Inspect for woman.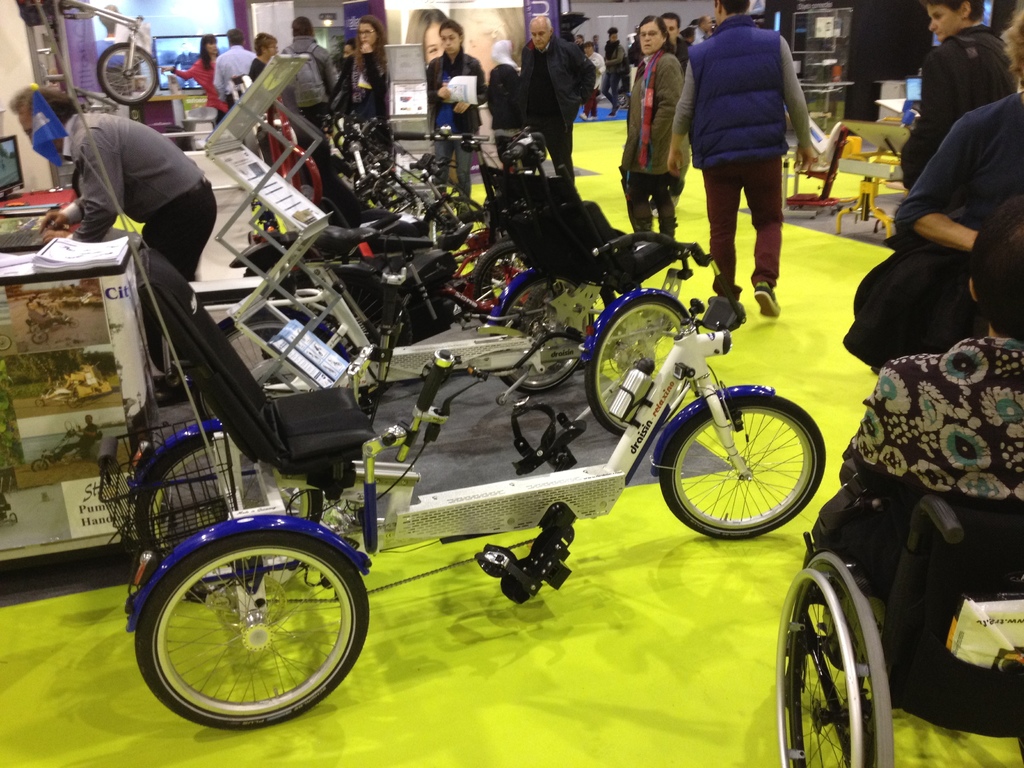
Inspection: [250,29,276,152].
